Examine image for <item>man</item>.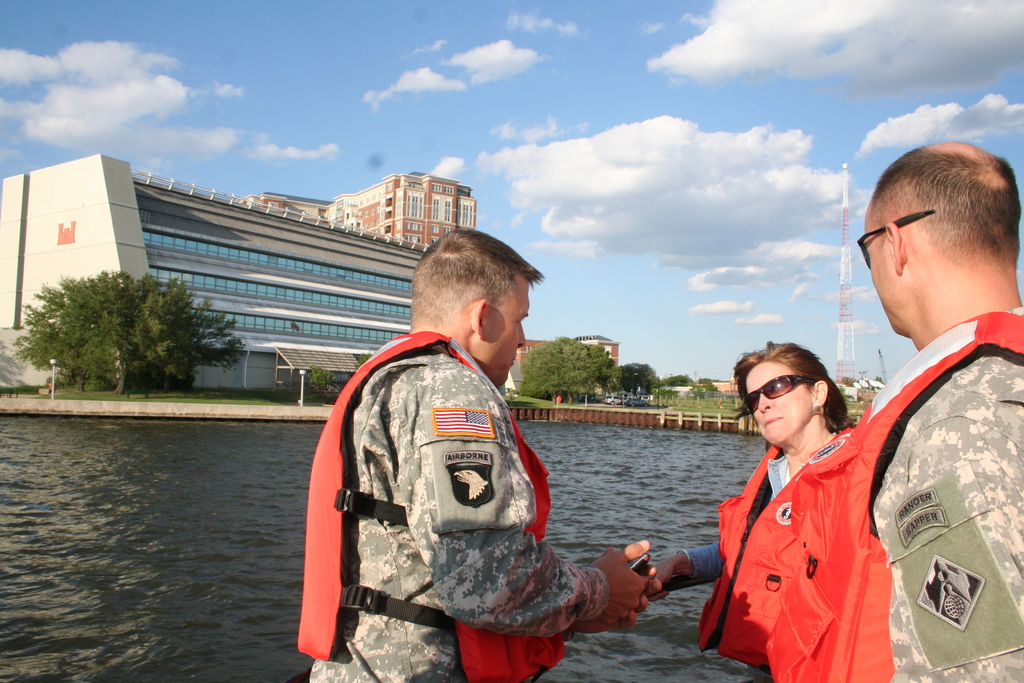
Examination result: <region>836, 149, 1023, 674</region>.
